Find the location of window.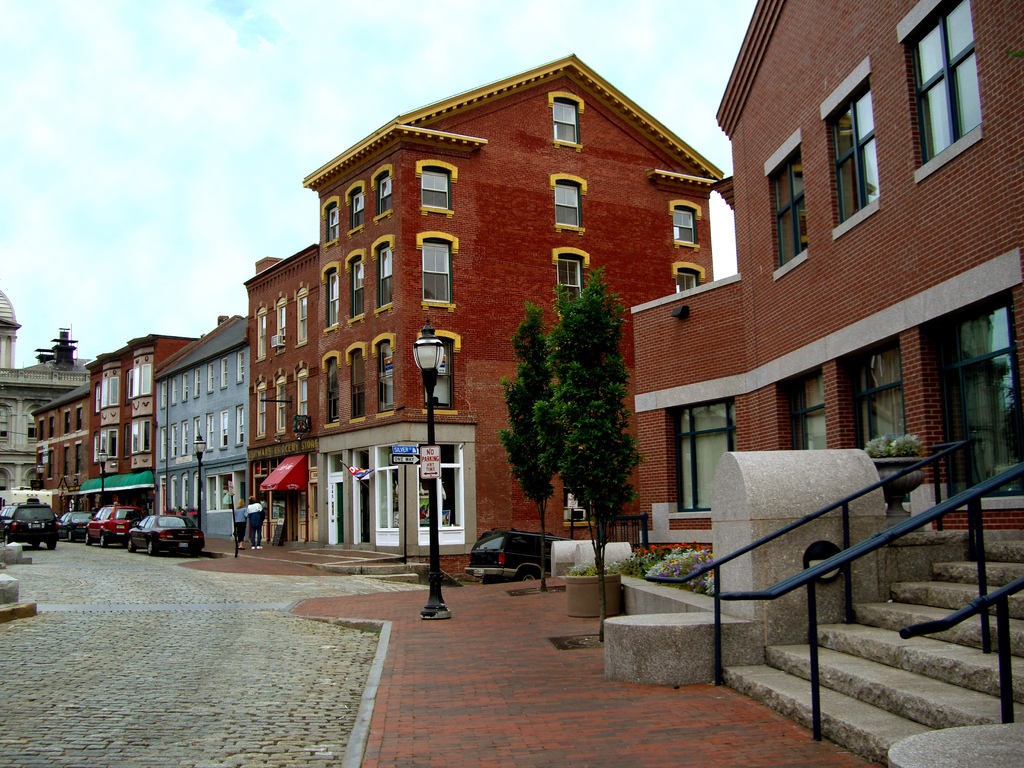
Location: crop(182, 474, 189, 511).
